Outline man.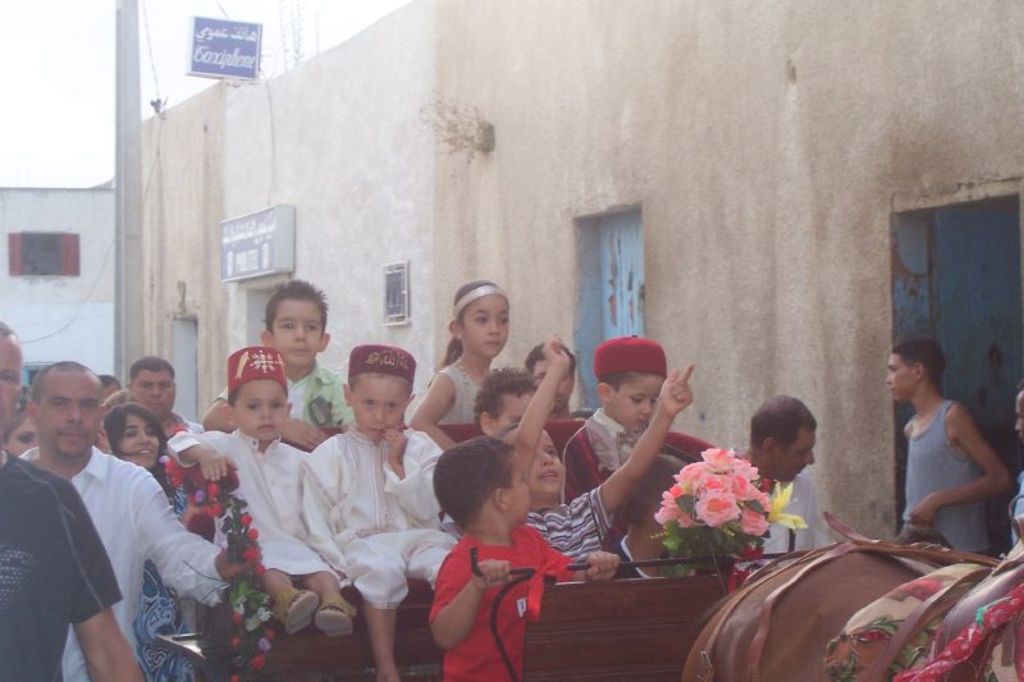
Outline: [left=122, top=354, right=211, bottom=491].
